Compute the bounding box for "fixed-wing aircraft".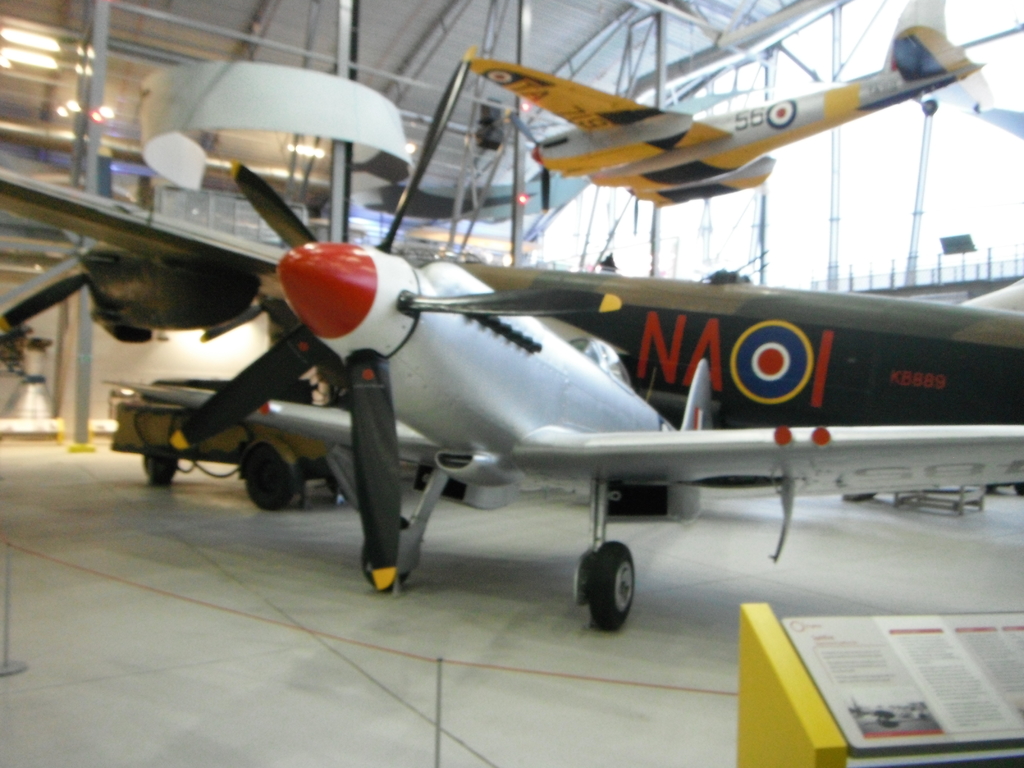
[461,0,988,209].
